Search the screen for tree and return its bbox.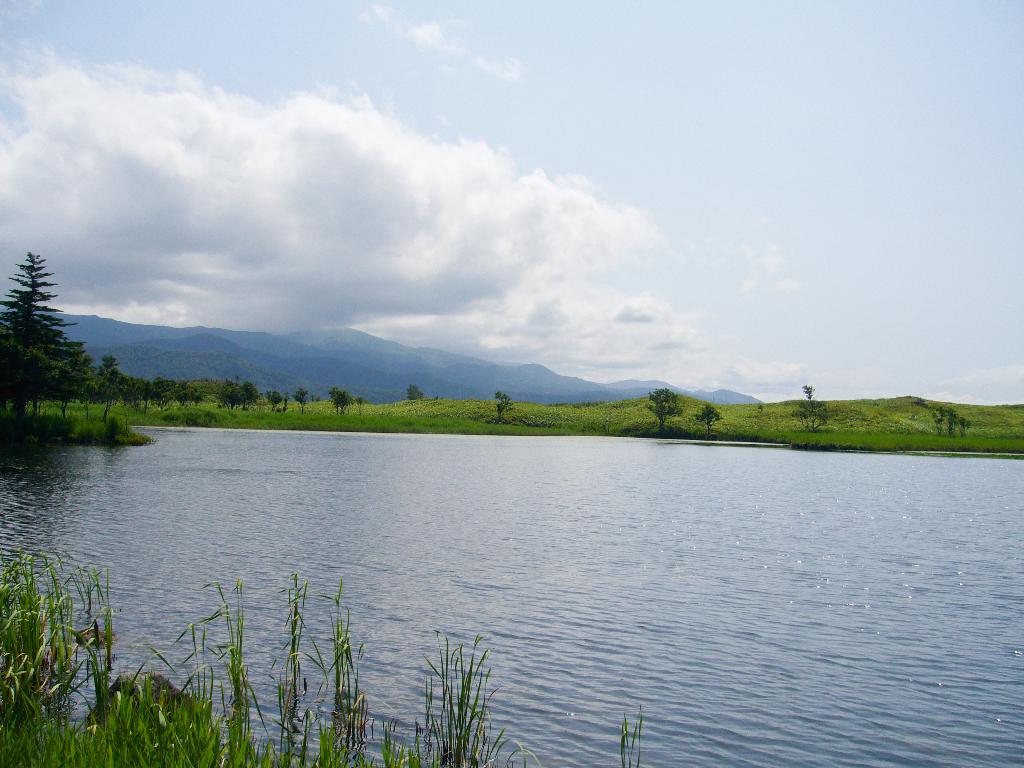
Found: x1=925, y1=398, x2=969, y2=436.
